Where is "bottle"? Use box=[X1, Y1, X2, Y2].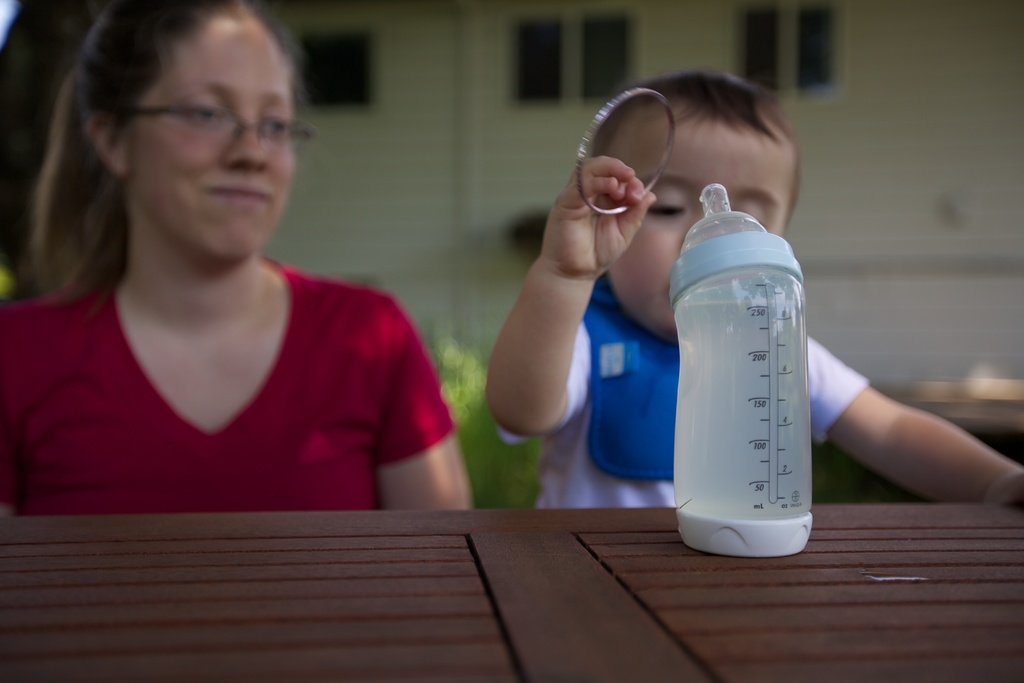
box=[673, 195, 829, 570].
